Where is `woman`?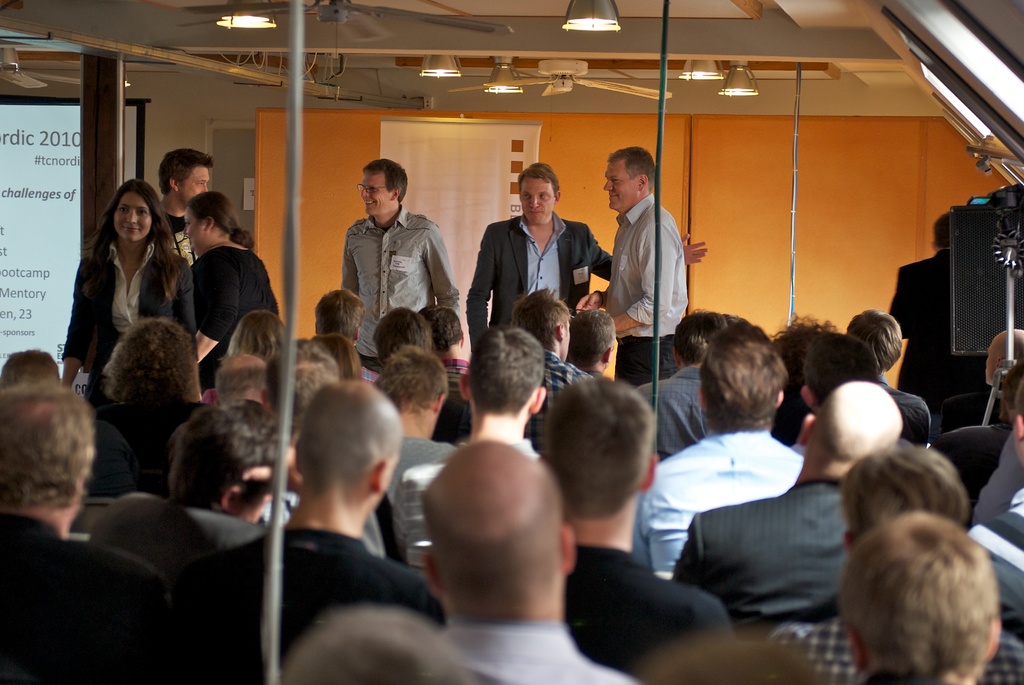
{"x1": 181, "y1": 191, "x2": 278, "y2": 398}.
